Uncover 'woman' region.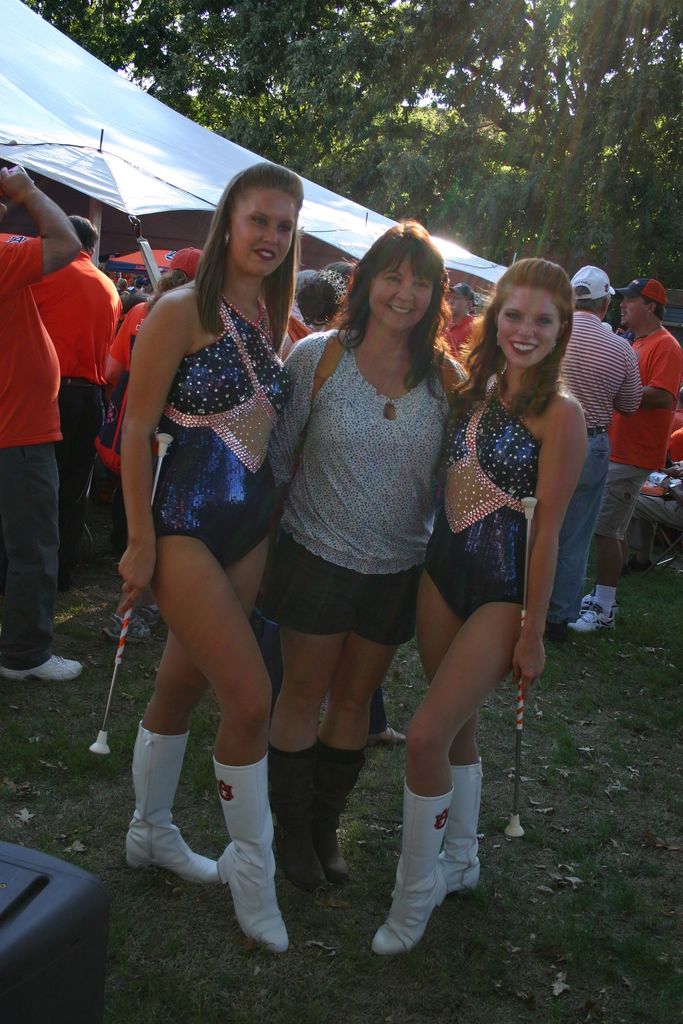
Uncovered: 101/163/322/910.
